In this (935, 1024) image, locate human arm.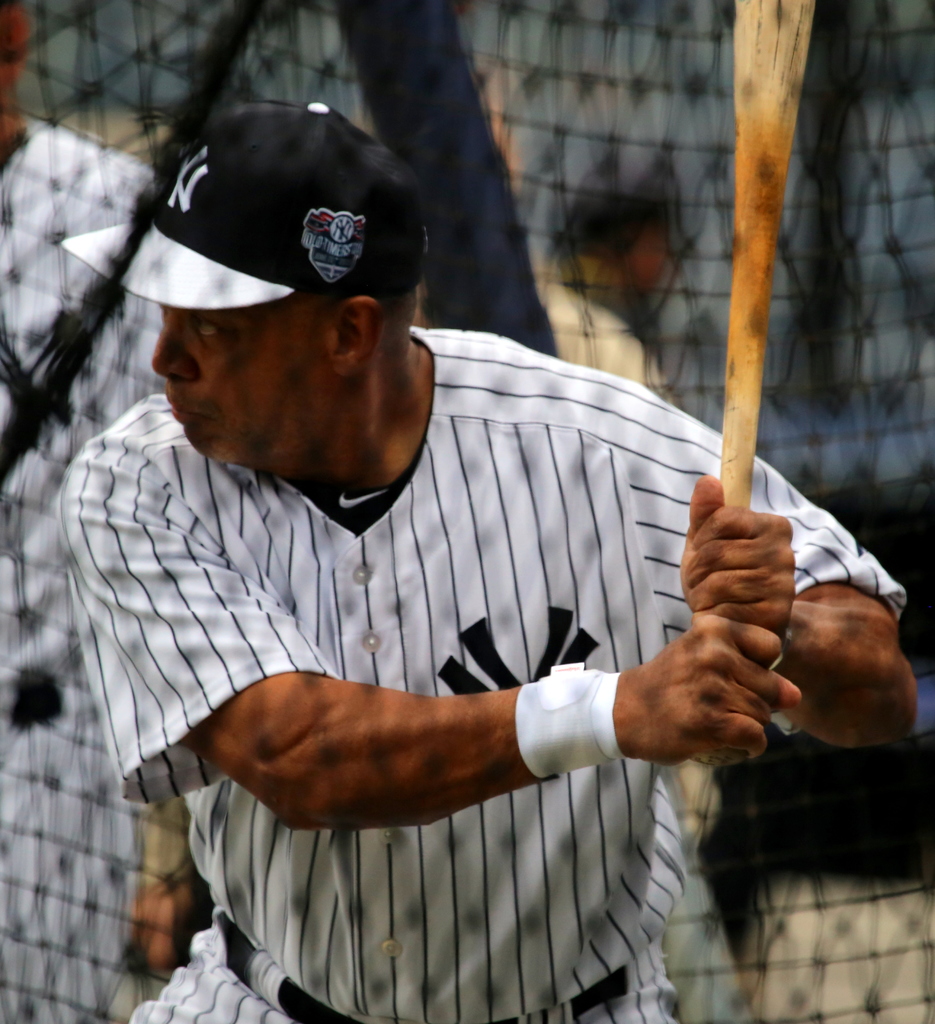
Bounding box: pyautogui.locateOnScreen(150, 497, 852, 857).
